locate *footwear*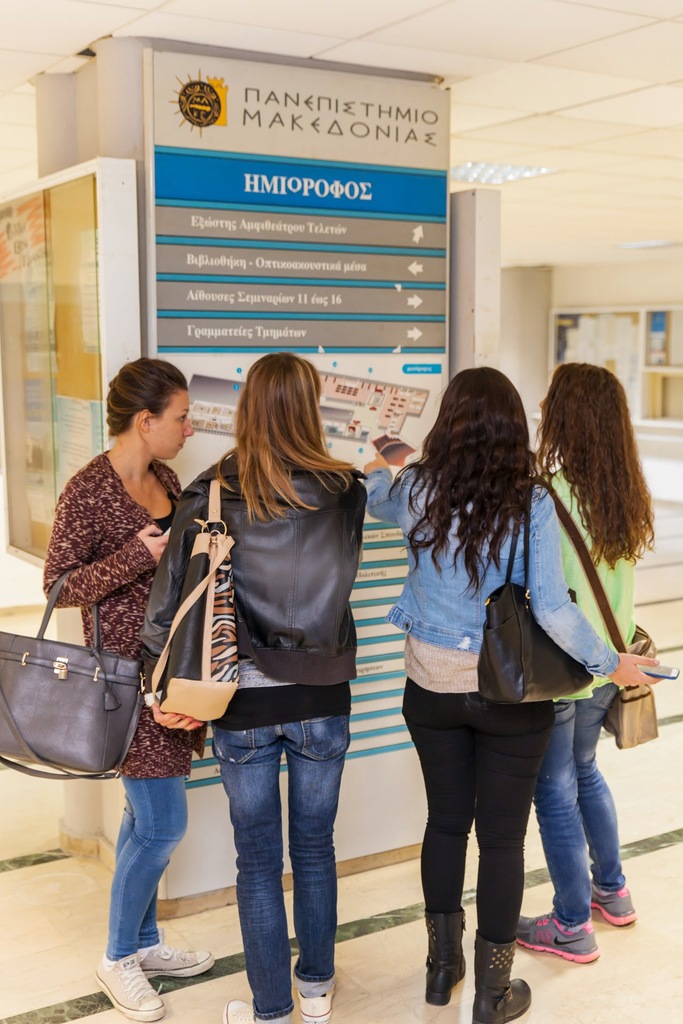
[left=589, top=883, right=639, bottom=925]
